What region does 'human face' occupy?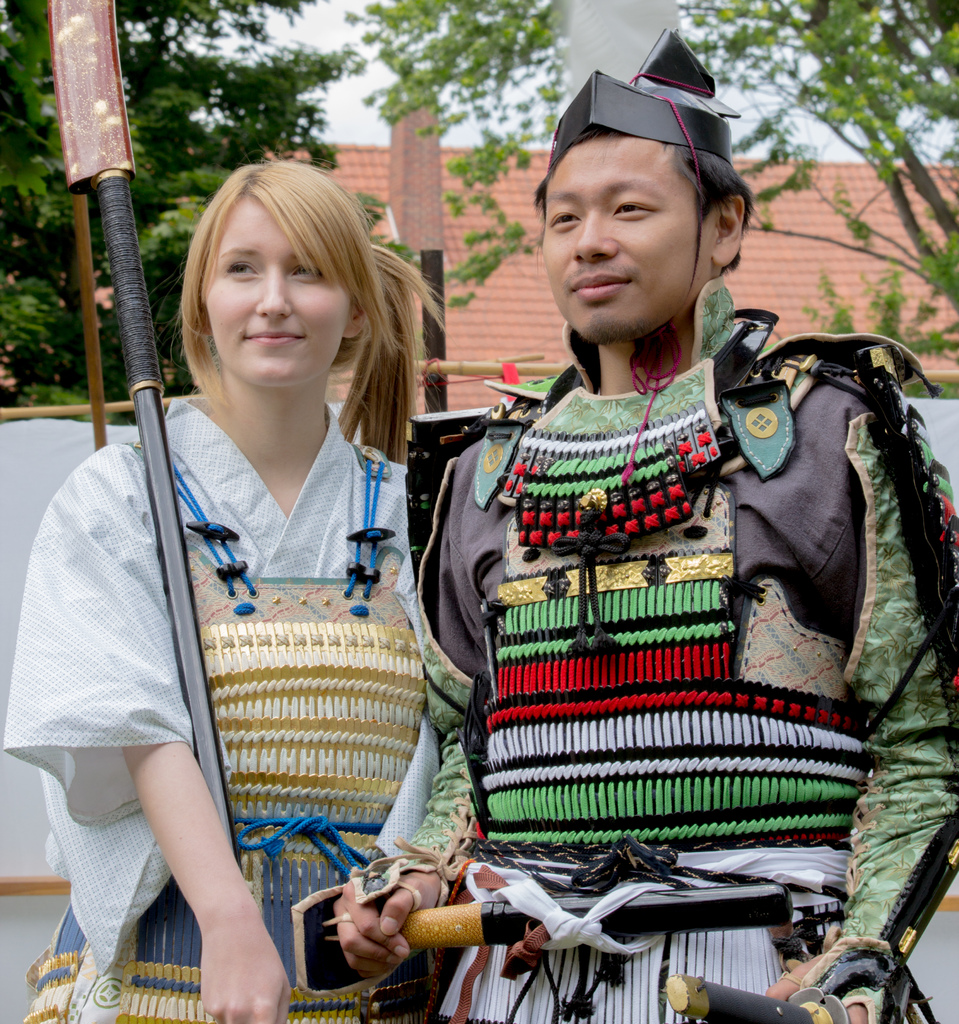
<bbox>538, 135, 711, 349</bbox>.
